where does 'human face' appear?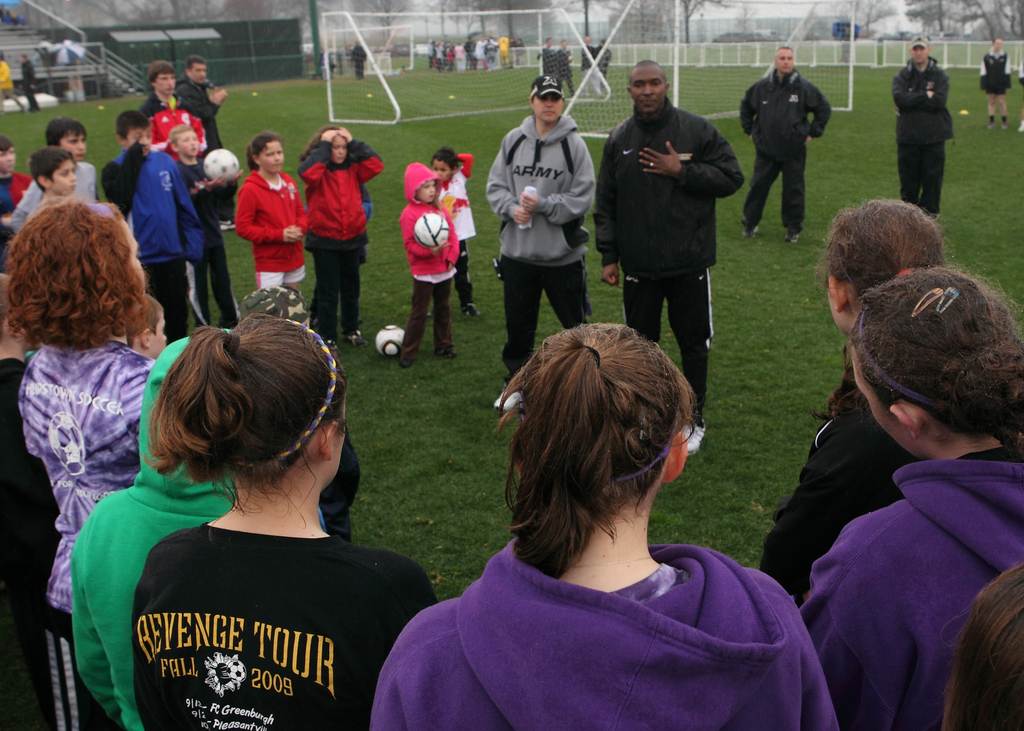
Appears at left=910, top=45, right=924, bottom=62.
